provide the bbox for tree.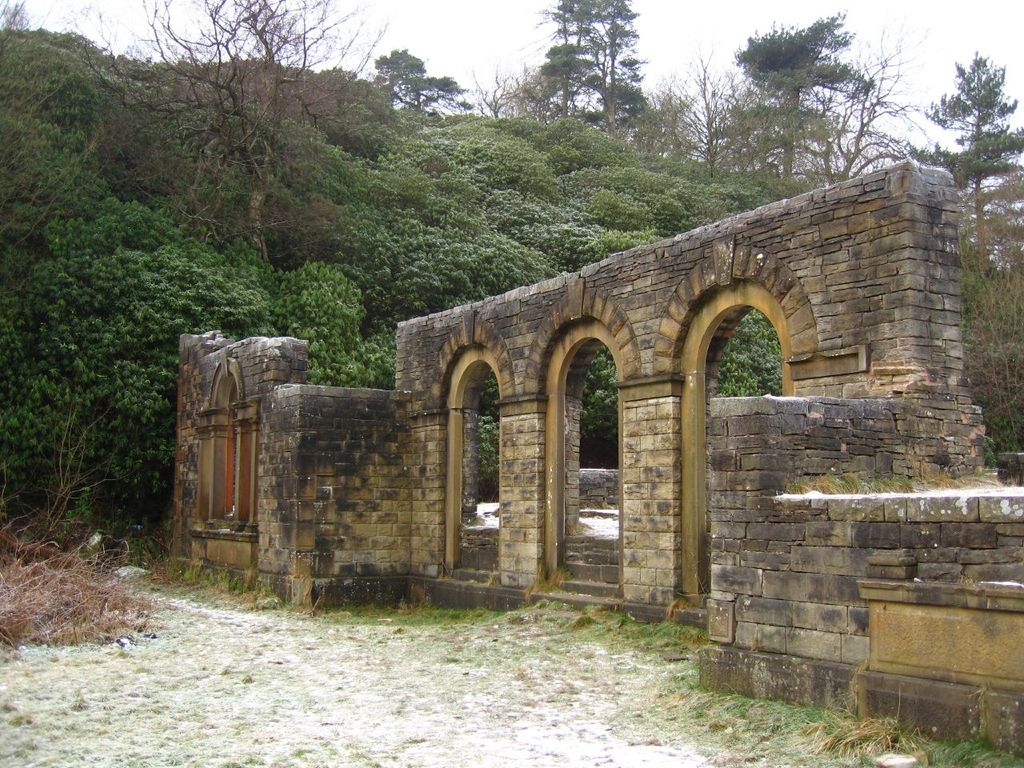
l=61, t=0, r=393, b=258.
